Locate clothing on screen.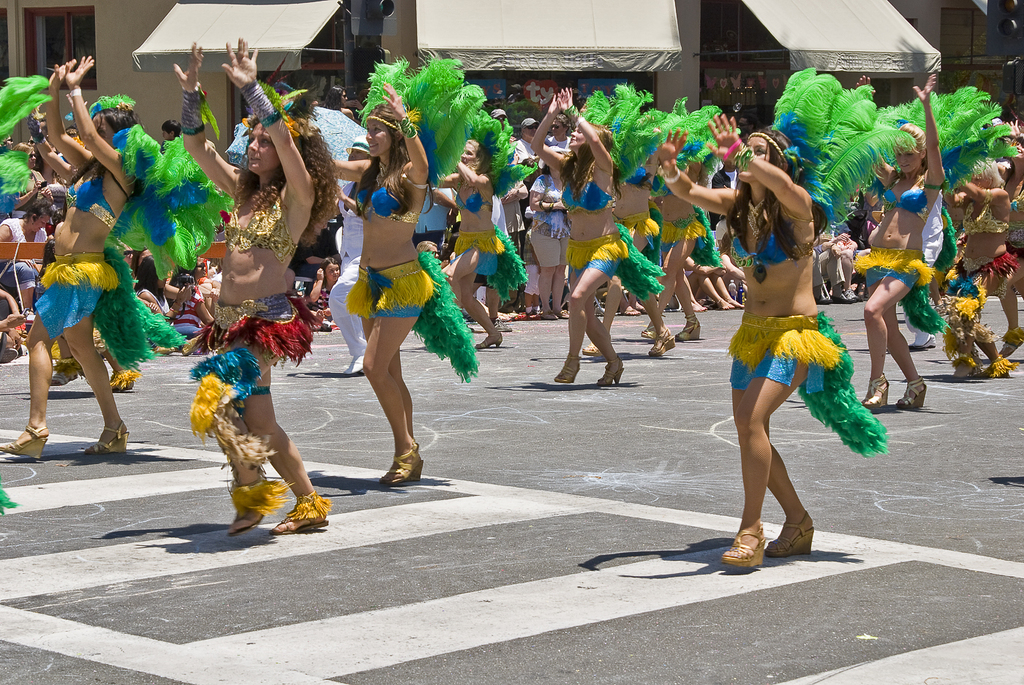
On screen at 196 175 331 373.
